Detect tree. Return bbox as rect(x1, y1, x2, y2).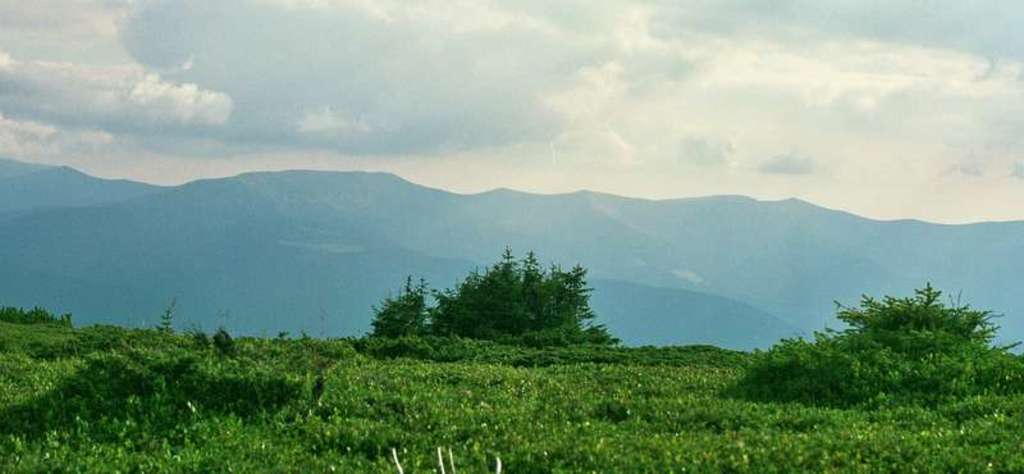
rect(419, 238, 628, 348).
